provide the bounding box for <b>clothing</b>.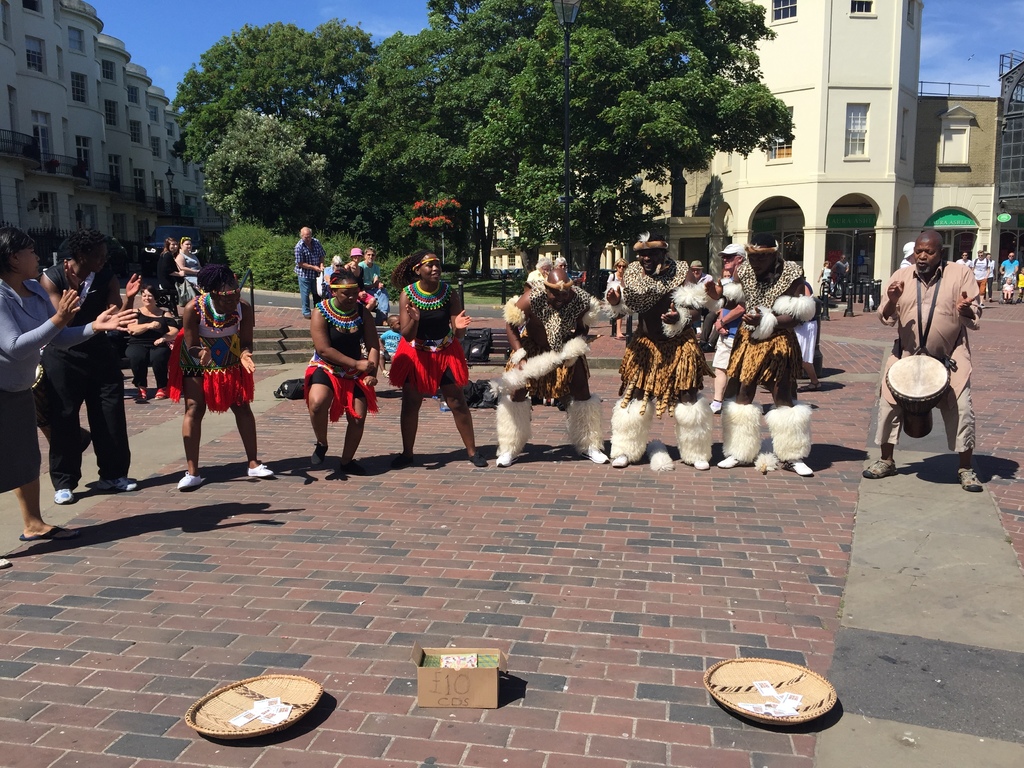
l=999, t=259, r=1019, b=281.
